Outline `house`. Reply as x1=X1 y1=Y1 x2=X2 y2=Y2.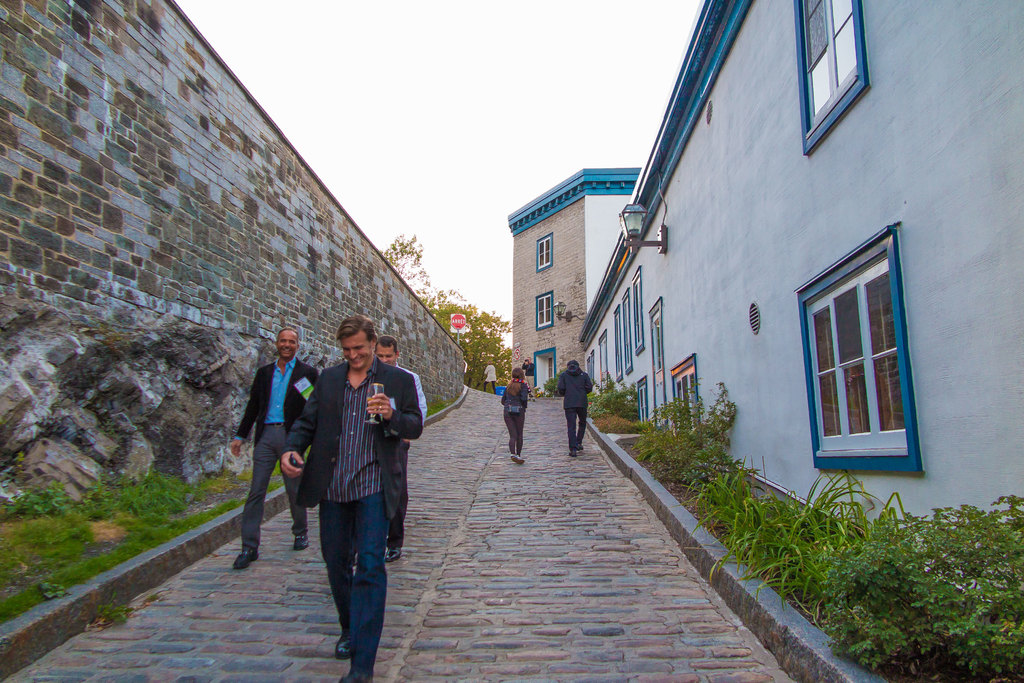
x1=554 y1=40 x2=952 y2=518.
